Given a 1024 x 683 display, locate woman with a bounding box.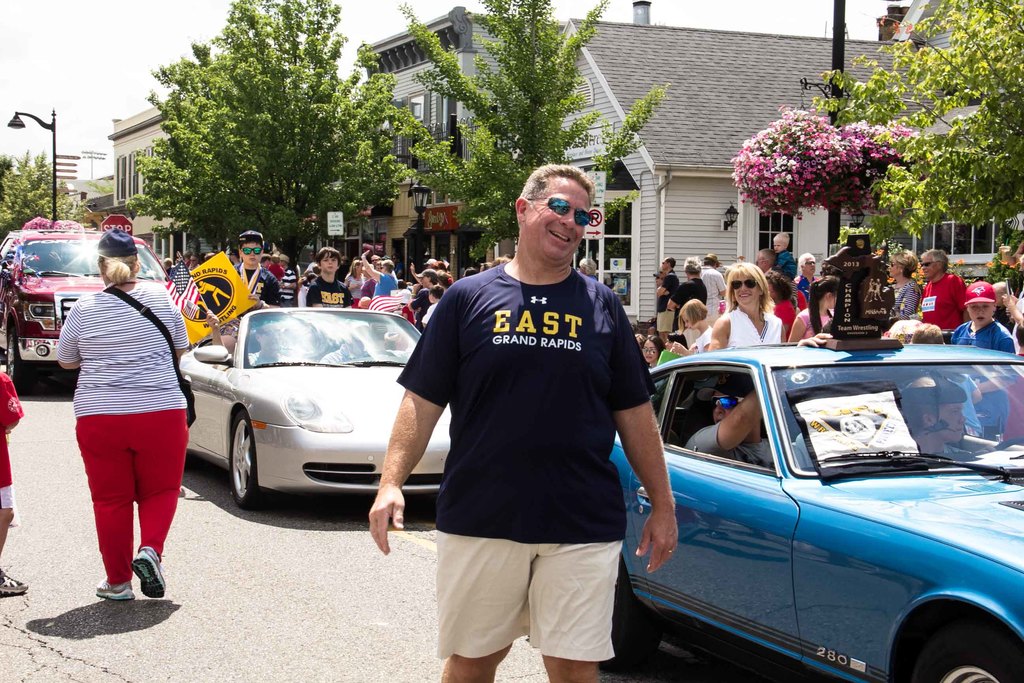
Located: (51, 206, 191, 625).
